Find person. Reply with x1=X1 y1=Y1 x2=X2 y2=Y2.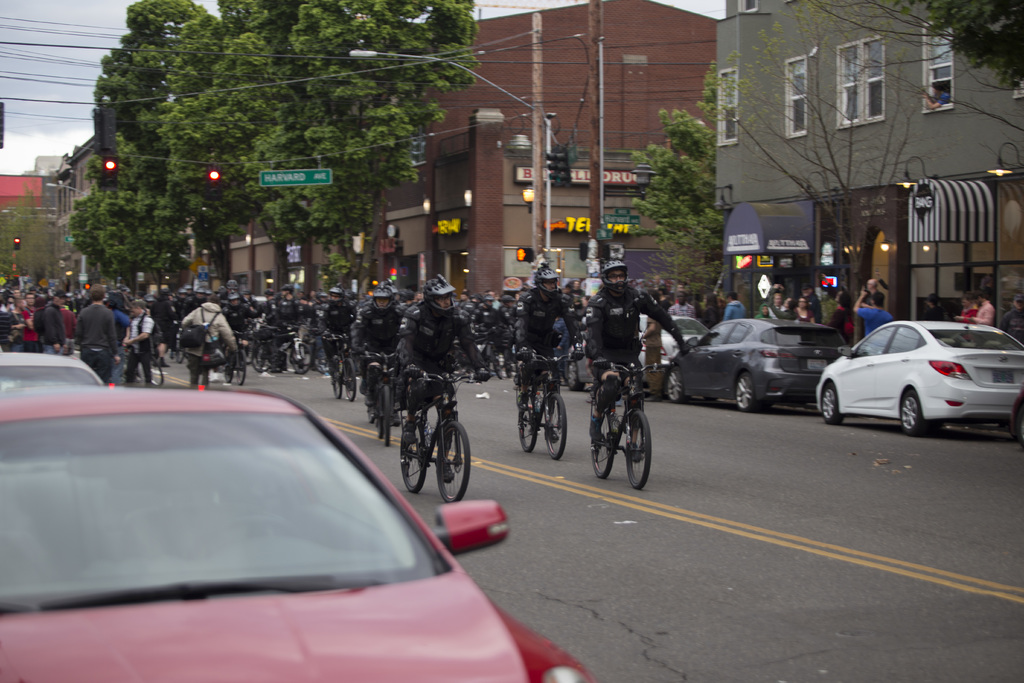
x1=22 y1=292 x2=42 y2=350.
